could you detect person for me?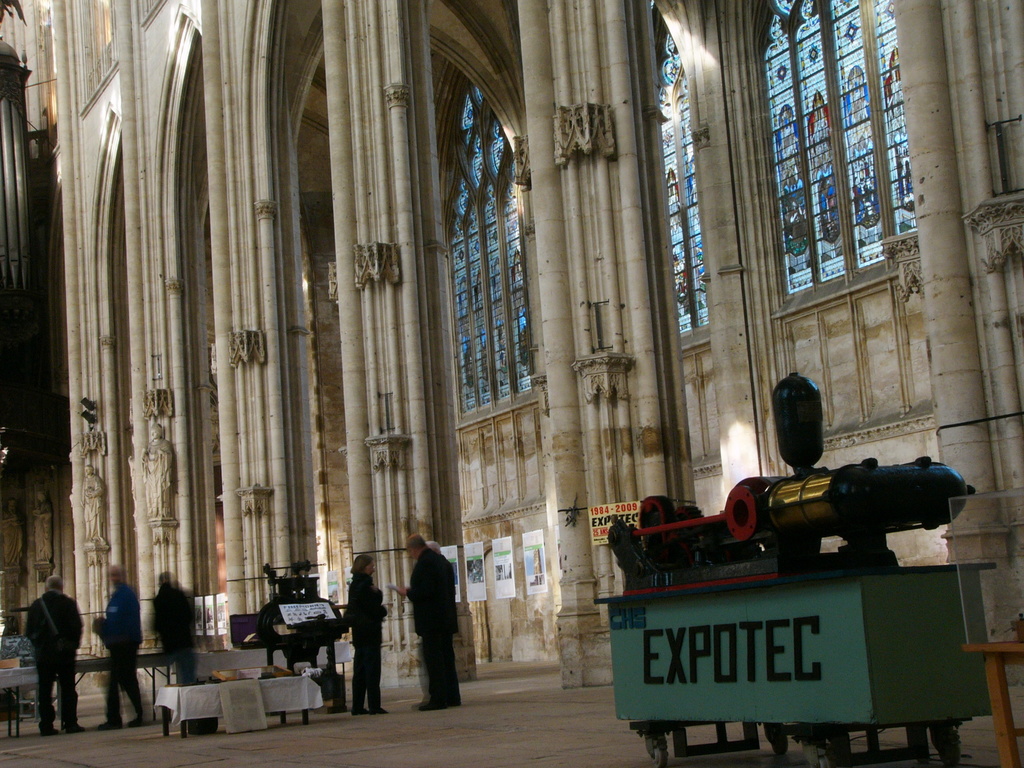
Detection result: pyautogui.locateOnScreen(96, 569, 150, 728).
